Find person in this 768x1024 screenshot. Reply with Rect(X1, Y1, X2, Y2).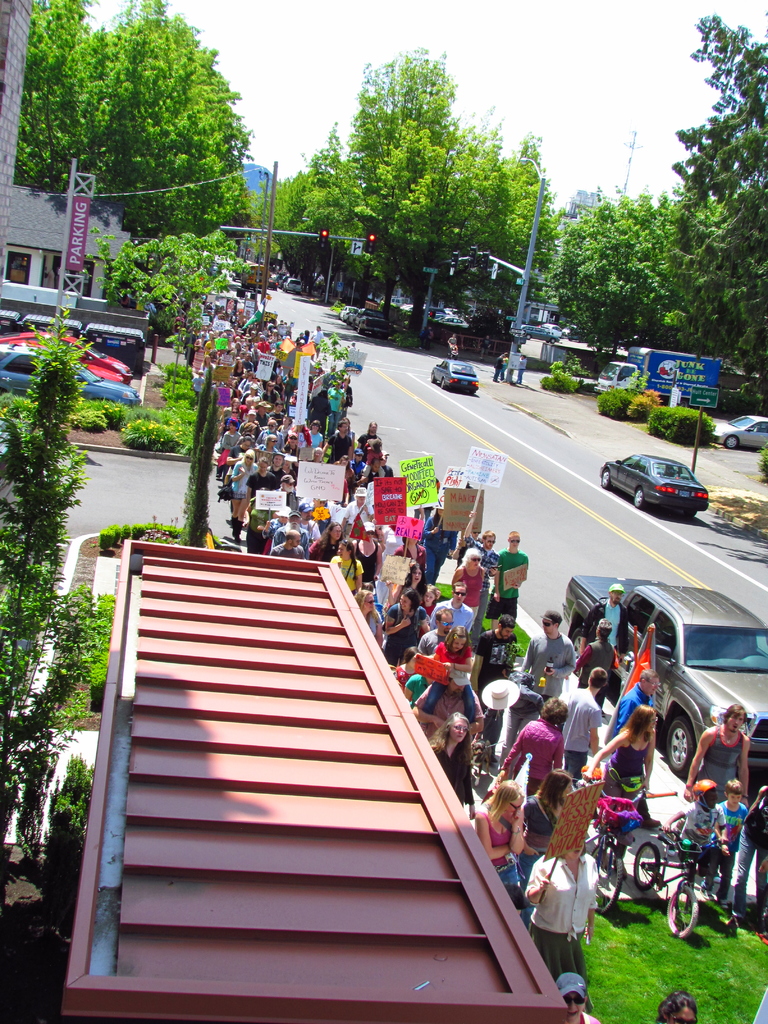
Rect(515, 349, 527, 385).
